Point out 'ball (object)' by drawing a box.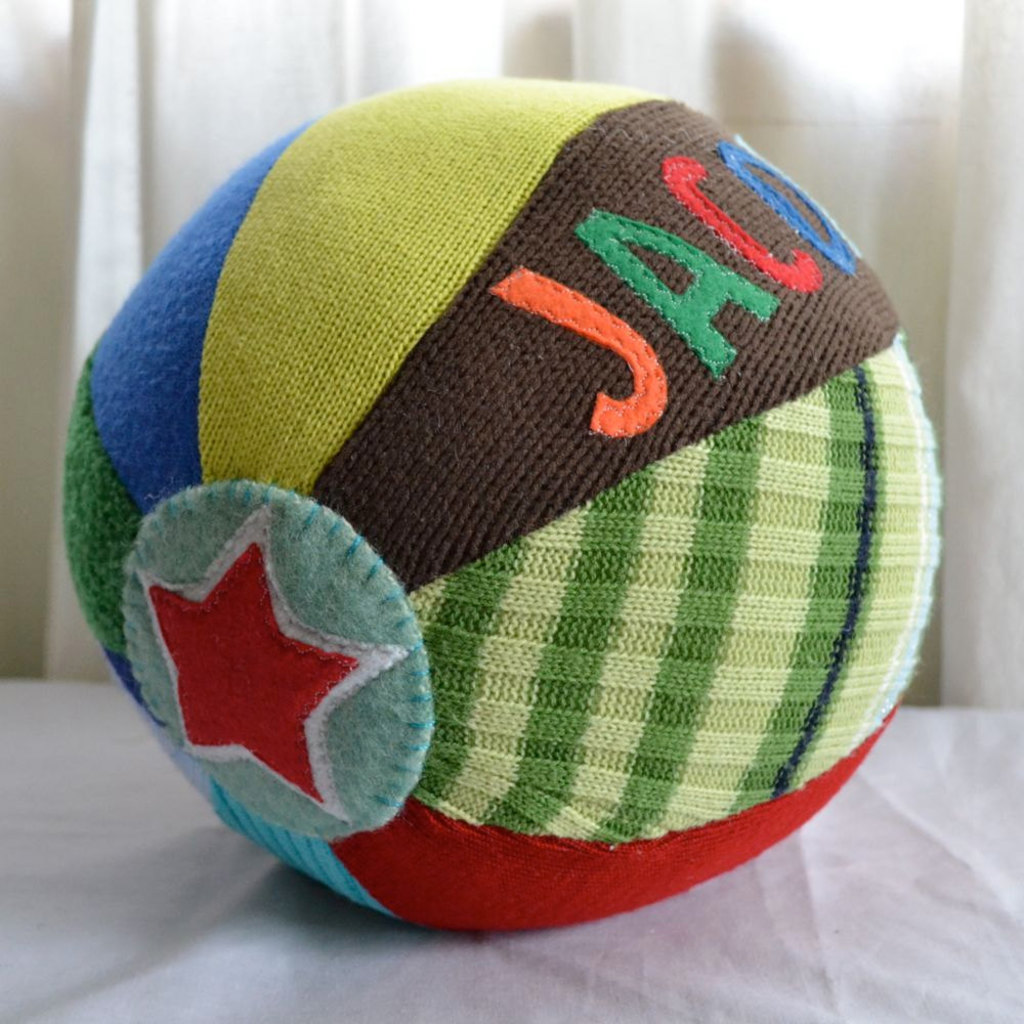
67:72:943:940.
